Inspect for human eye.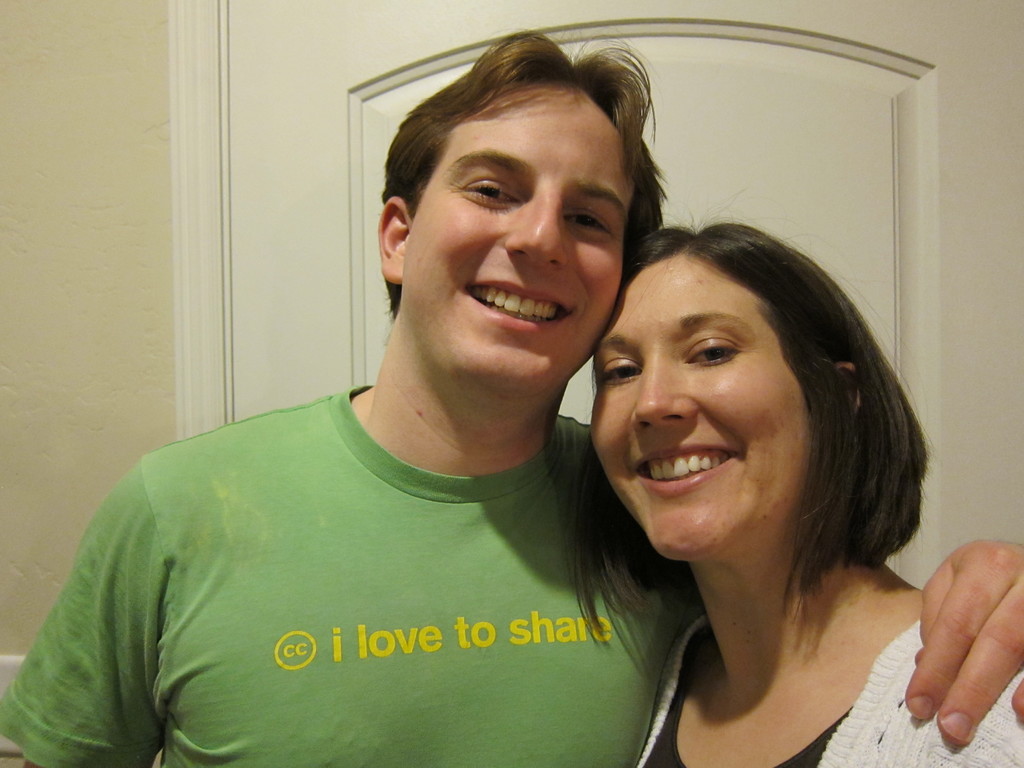
Inspection: locate(563, 205, 612, 239).
